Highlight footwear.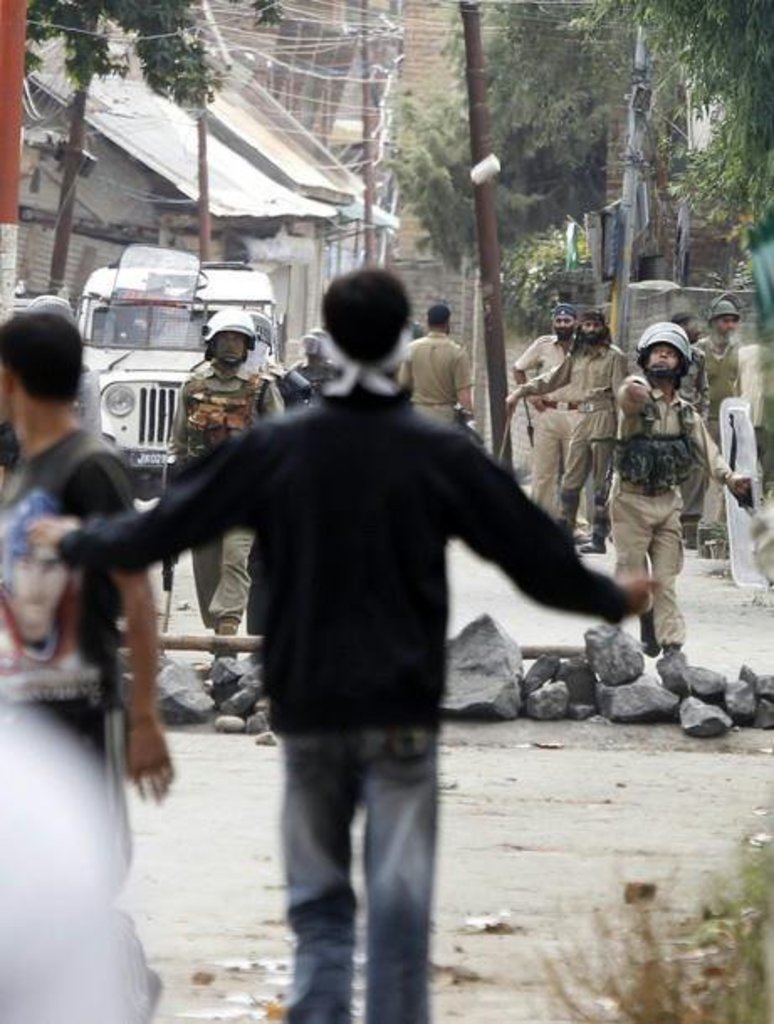
Highlighted region: bbox=(581, 539, 604, 552).
